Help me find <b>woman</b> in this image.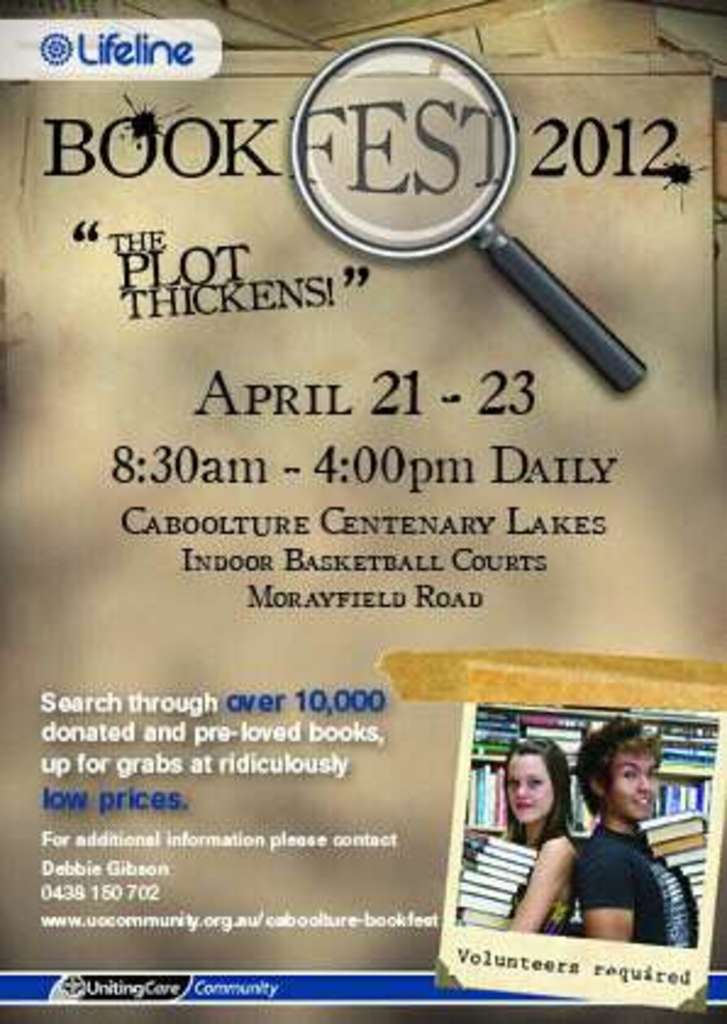
Found it: bbox(483, 744, 610, 941).
